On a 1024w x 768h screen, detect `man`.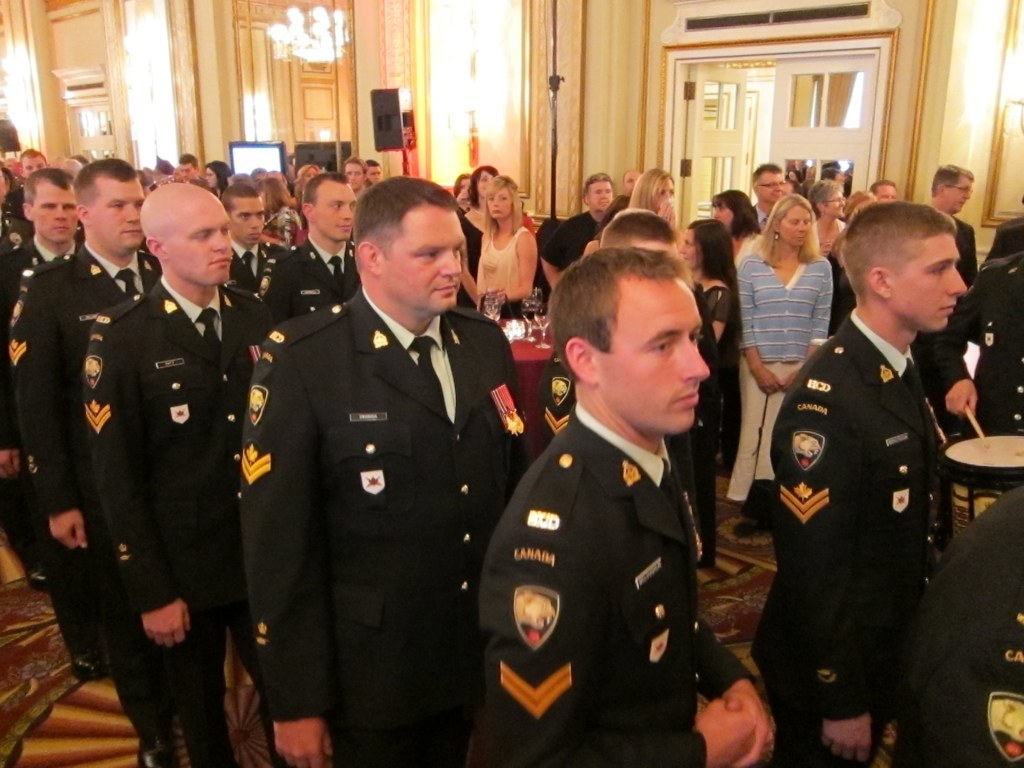
locate(345, 160, 361, 193).
